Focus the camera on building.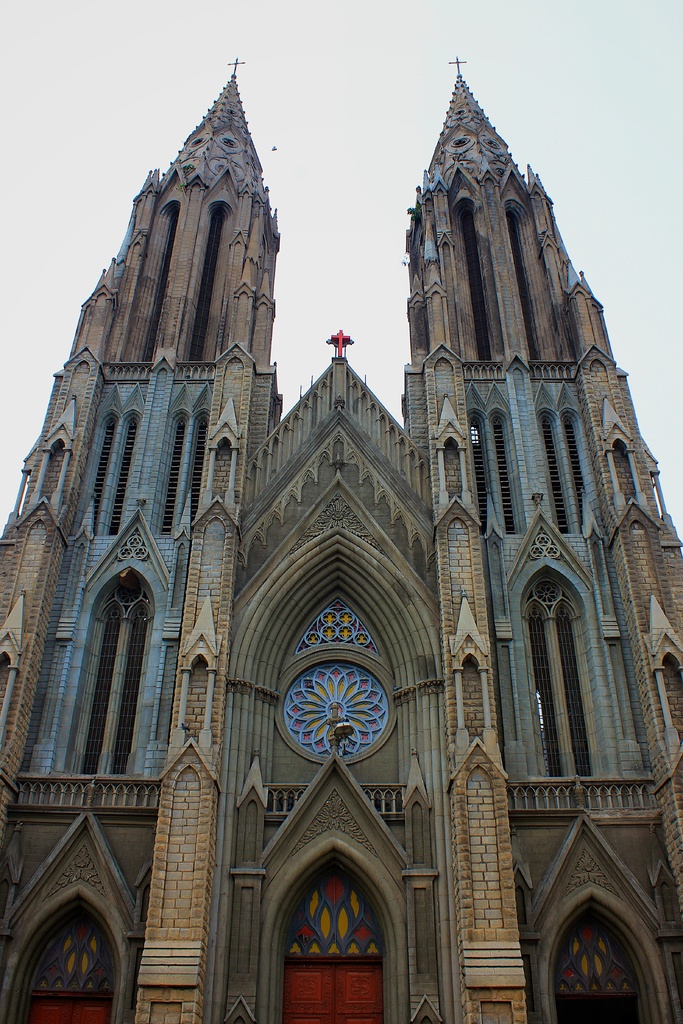
Focus region: 0/55/682/1023.
